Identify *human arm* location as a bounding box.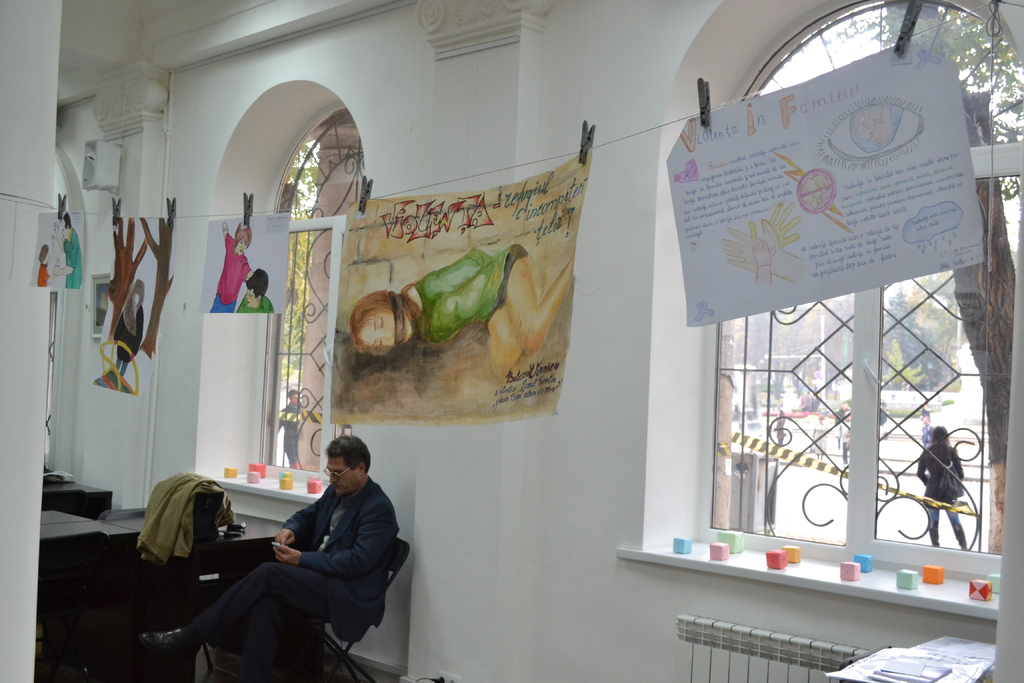
<box>266,484,382,588</box>.
